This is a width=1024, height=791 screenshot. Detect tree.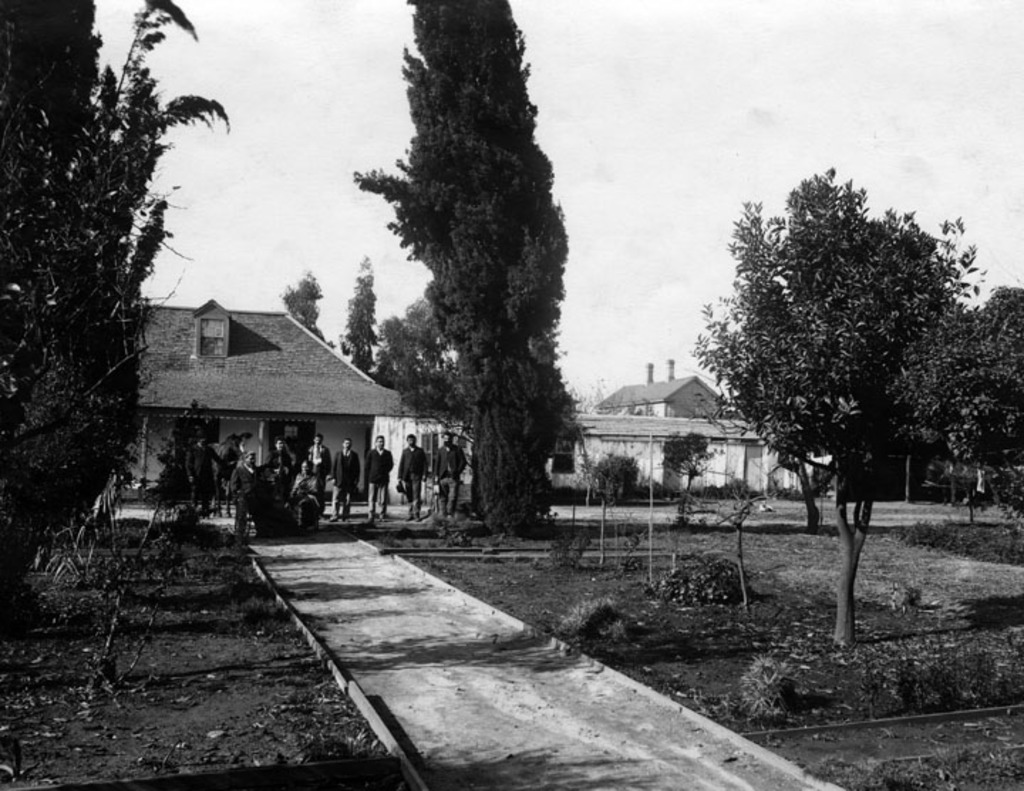
<region>284, 272, 323, 341</region>.
